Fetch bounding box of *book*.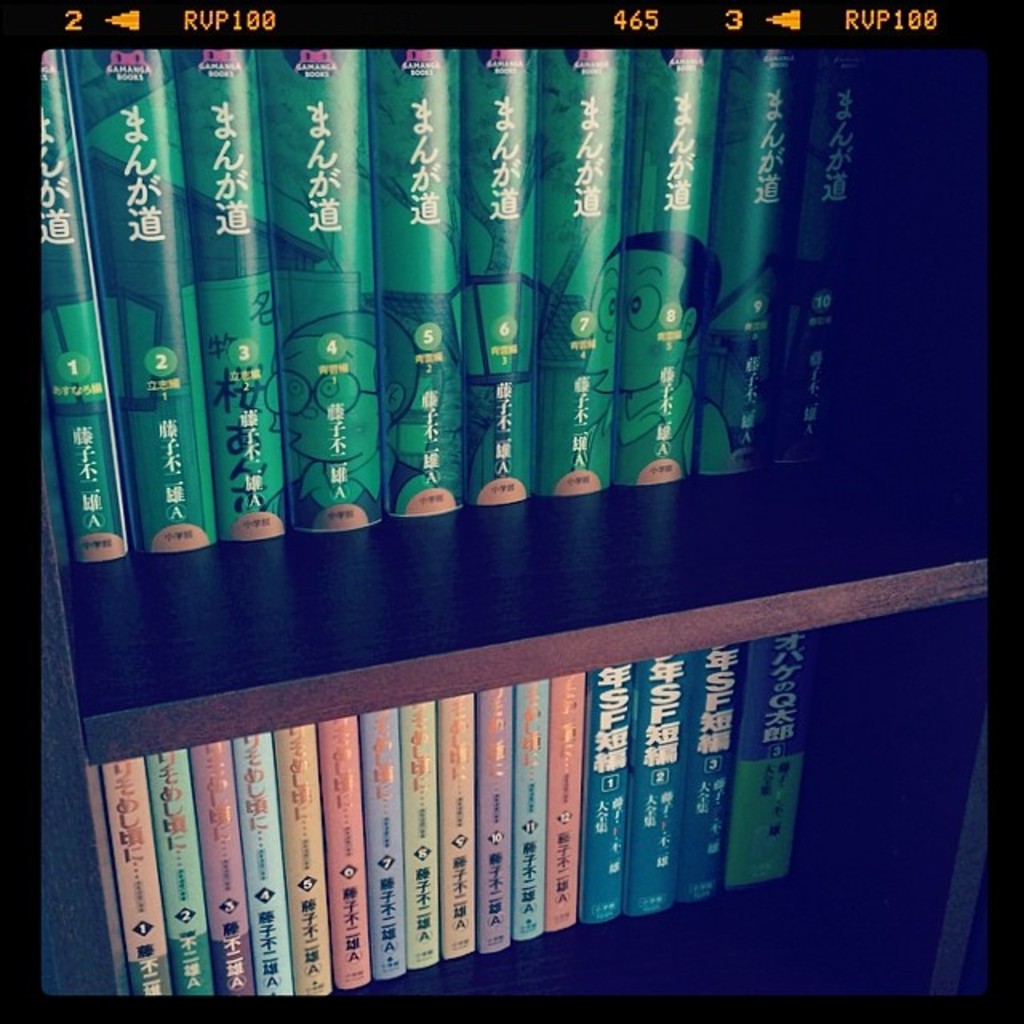
Bbox: <region>614, 51, 725, 482</region>.
